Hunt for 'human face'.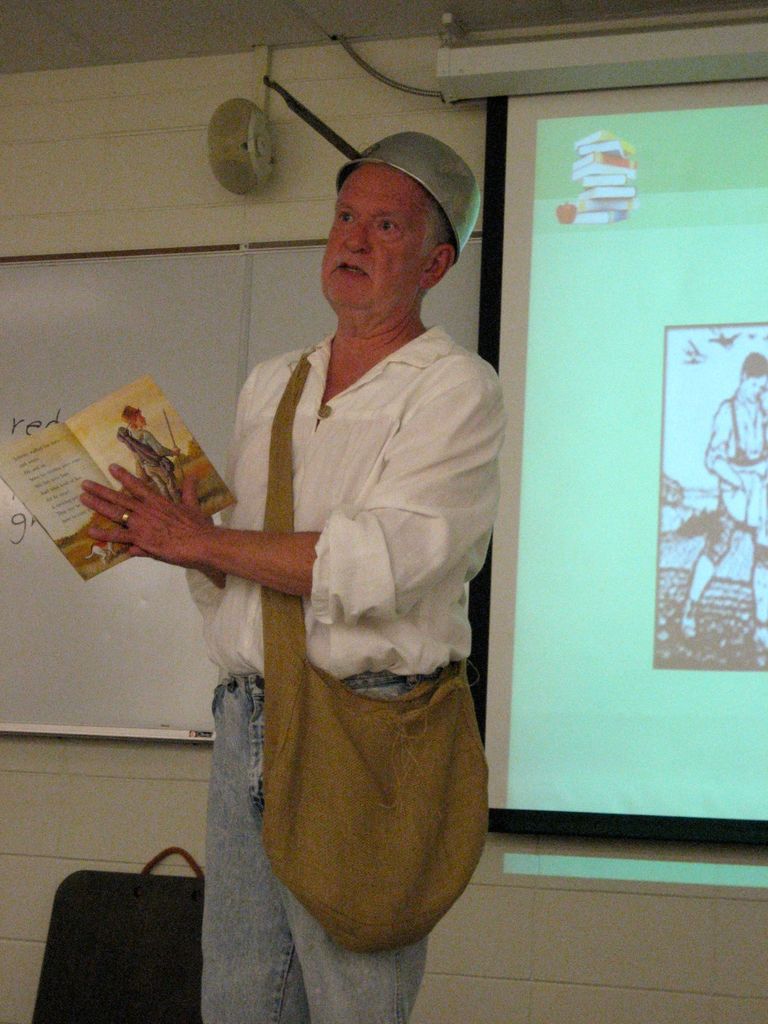
Hunted down at (x1=741, y1=374, x2=767, y2=402).
